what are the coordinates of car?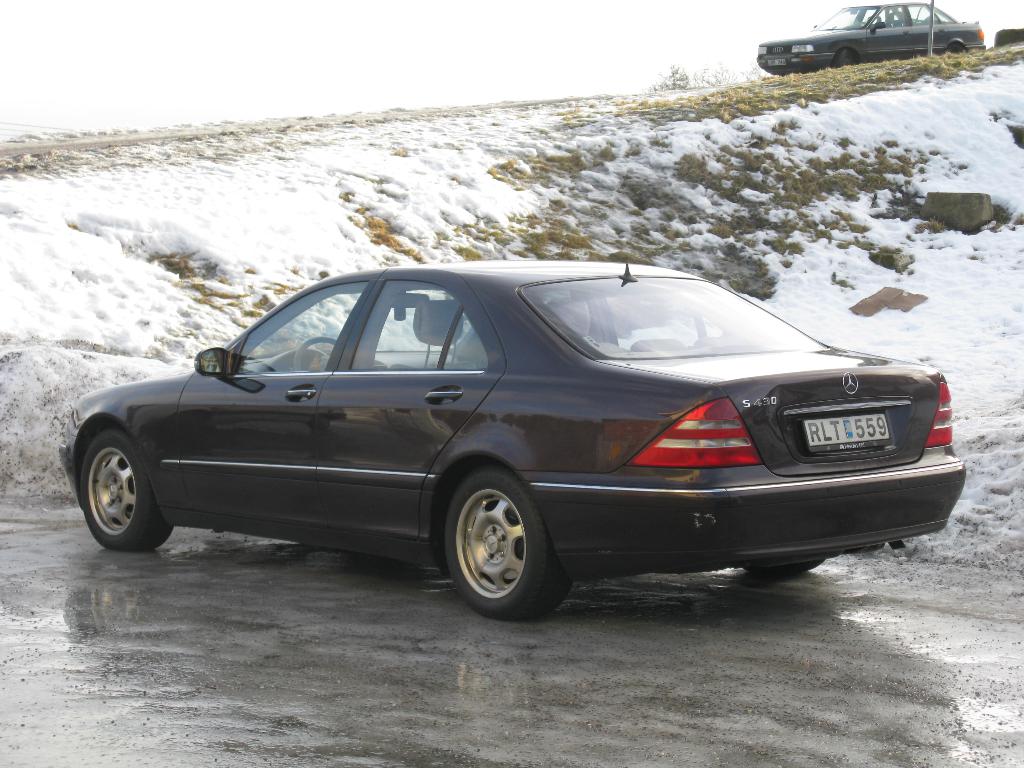
select_region(758, 1, 984, 77).
